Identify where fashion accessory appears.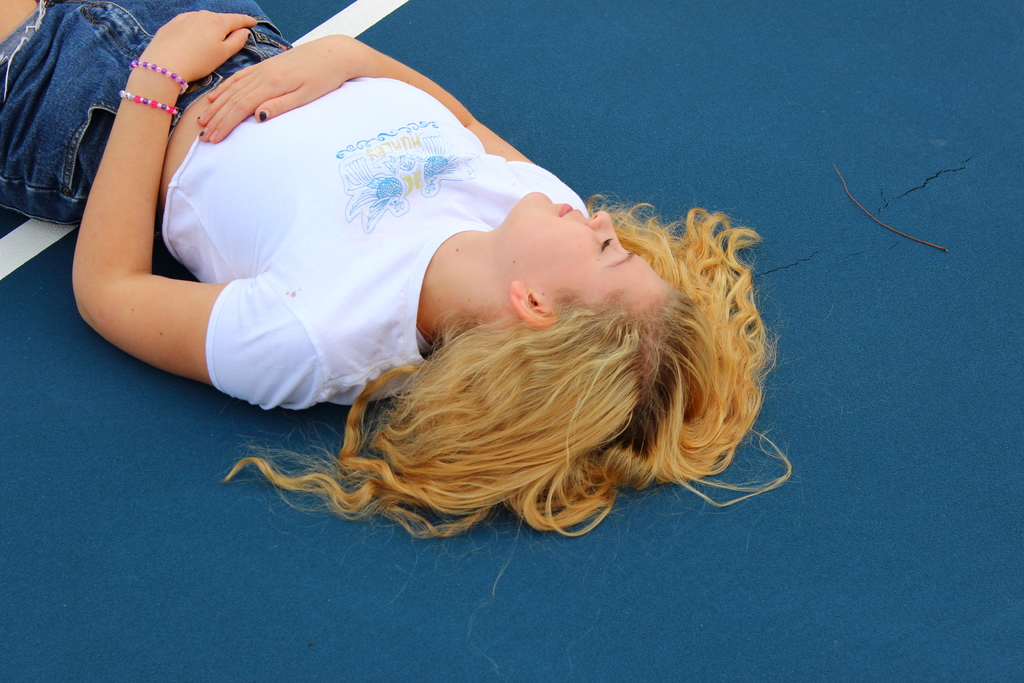
Appears at {"x1": 115, "y1": 88, "x2": 179, "y2": 120}.
